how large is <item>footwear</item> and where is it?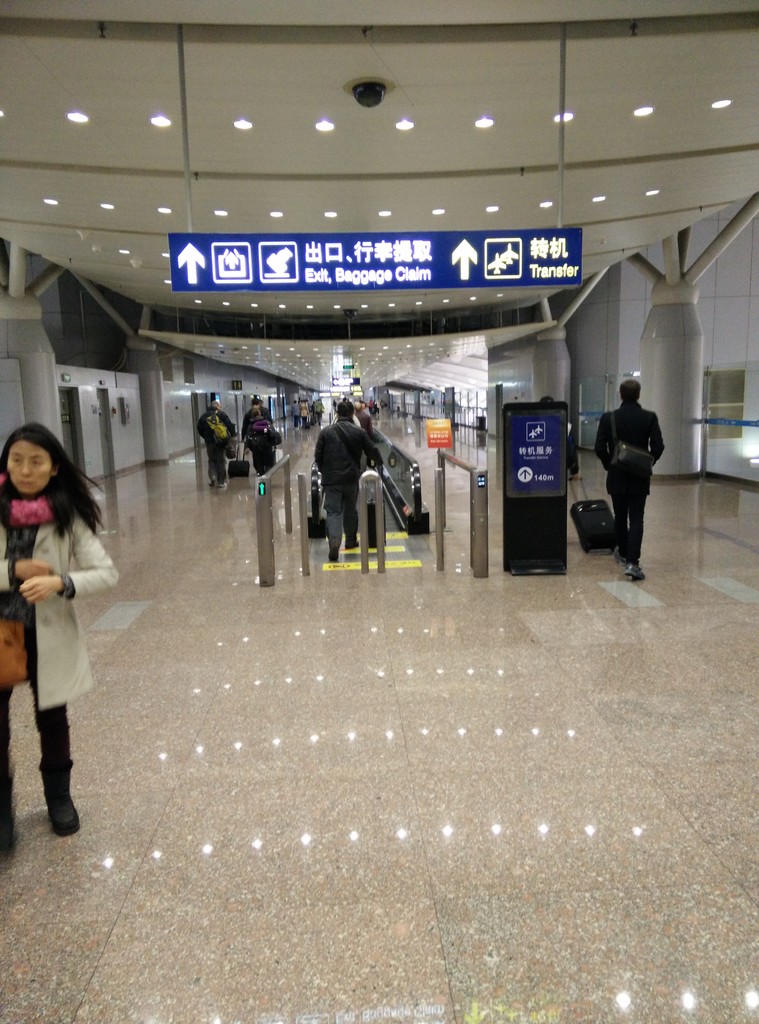
Bounding box: pyautogui.locateOnScreen(628, 566, 646, 586).
